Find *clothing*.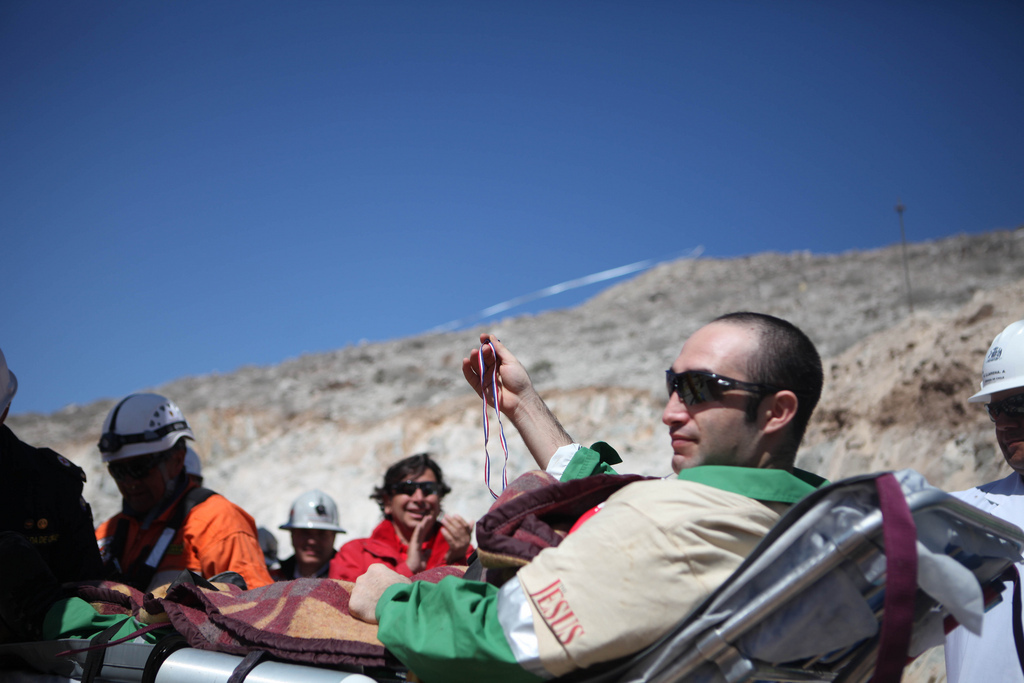
box=[0, 421, 114, 682].
